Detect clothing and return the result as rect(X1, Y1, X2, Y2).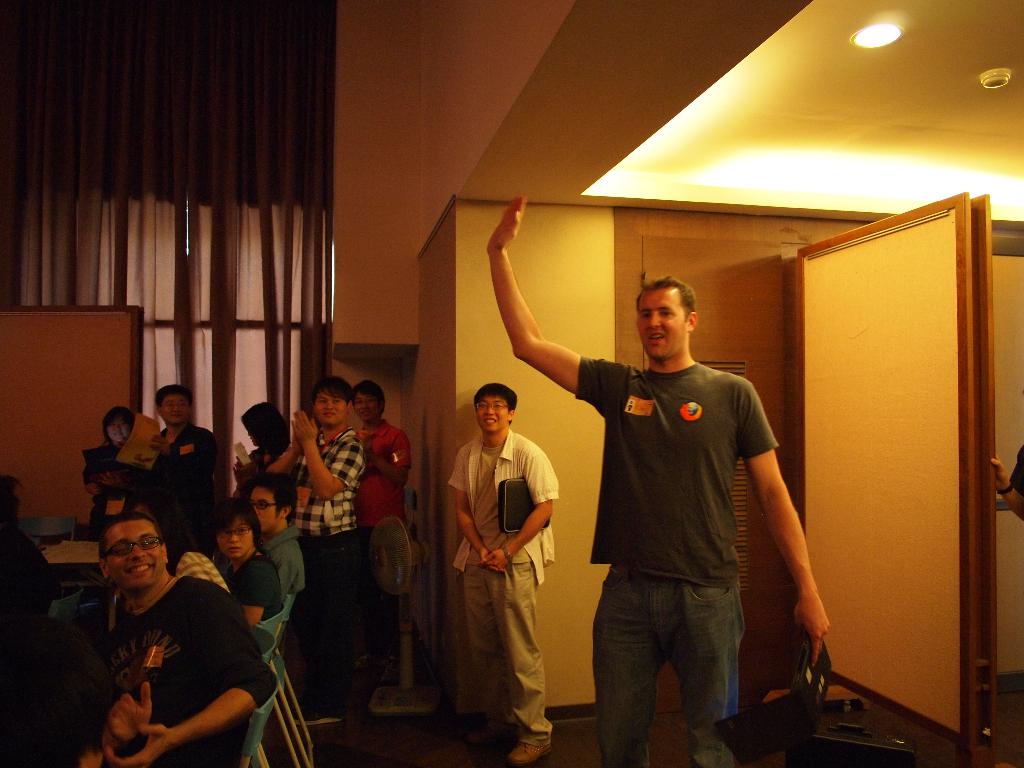
rect(359, 424, 417, 600).
